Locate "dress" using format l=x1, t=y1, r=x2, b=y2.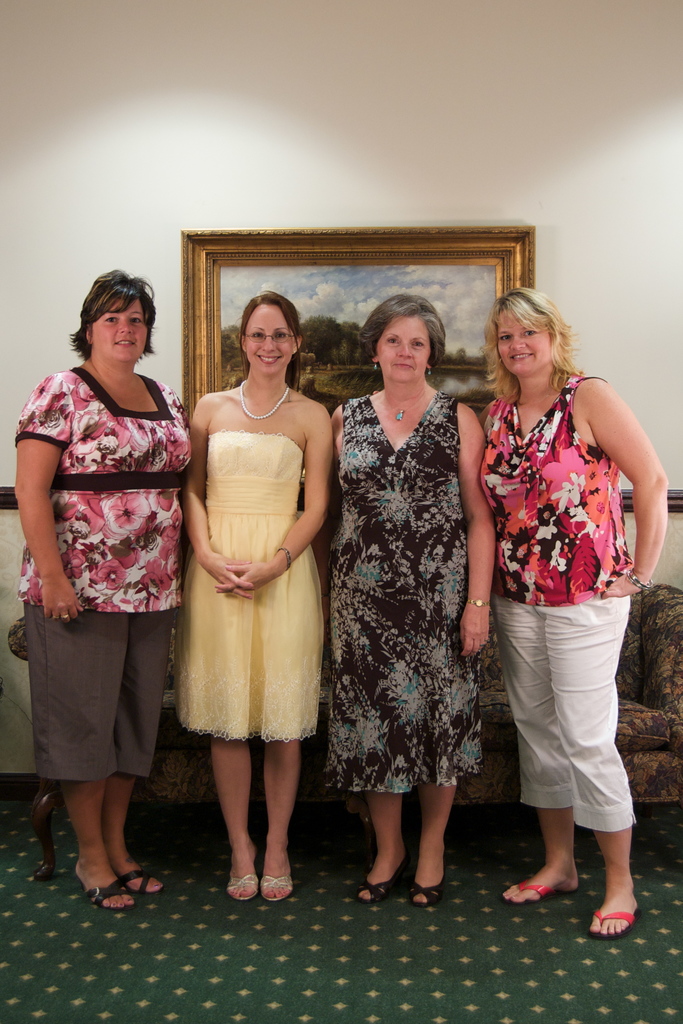
l=174, t=431, r=327, b=739.
